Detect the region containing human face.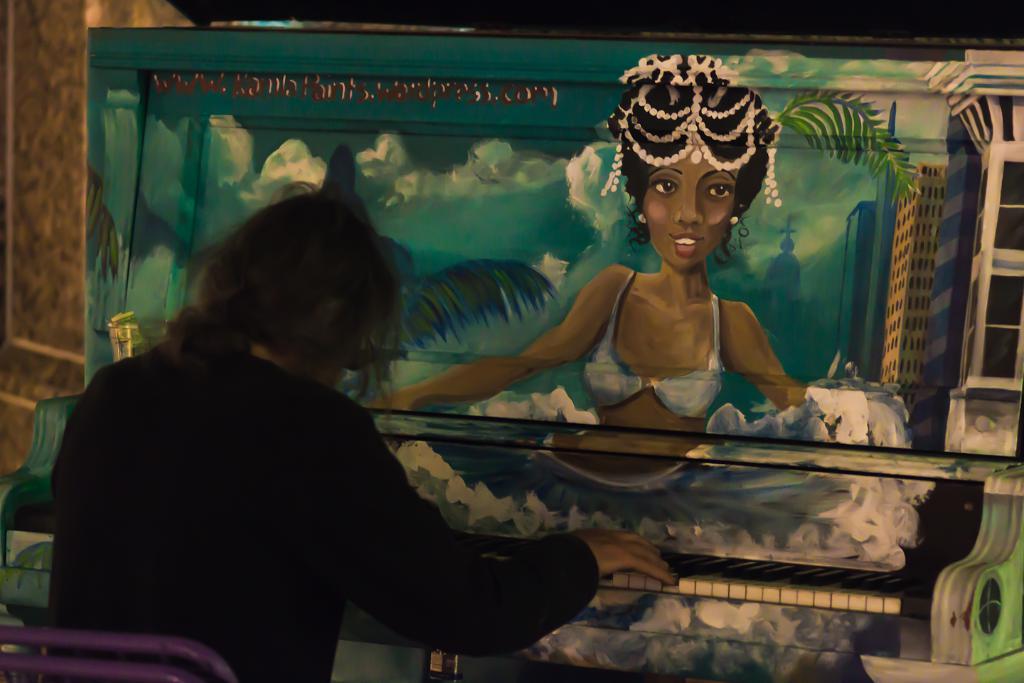
rect(646, 142, 744, 268).
